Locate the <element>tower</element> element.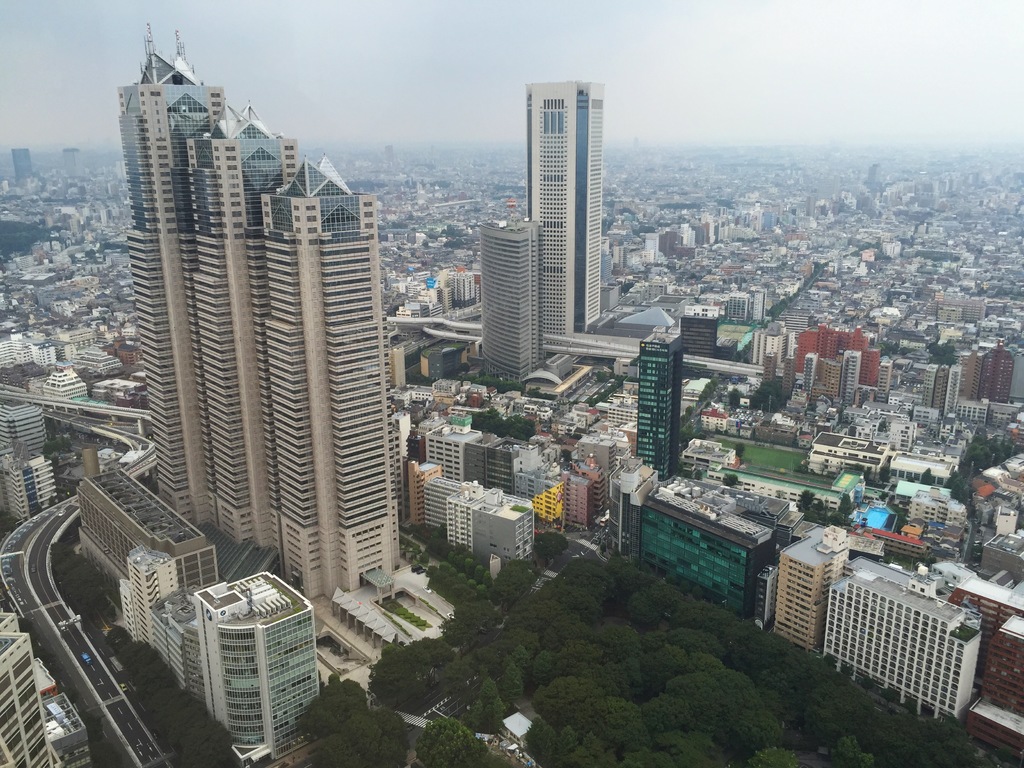
Element bbox: 765 518 860 660.
